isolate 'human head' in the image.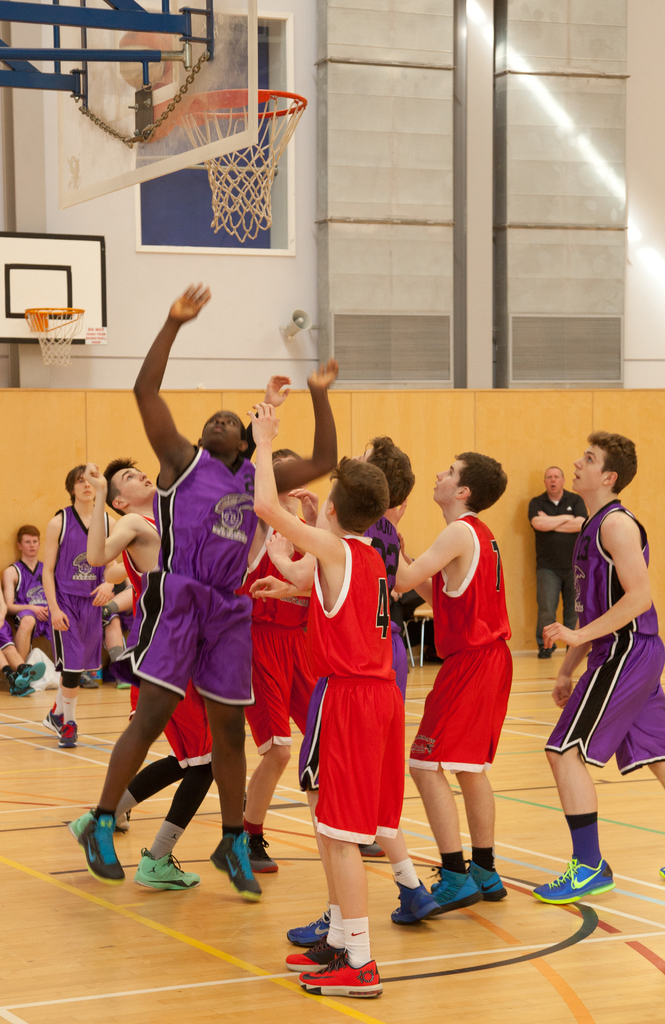
Isolated region: {"left": 62, "top": 462, "right": 95, "bottom": 506}.
